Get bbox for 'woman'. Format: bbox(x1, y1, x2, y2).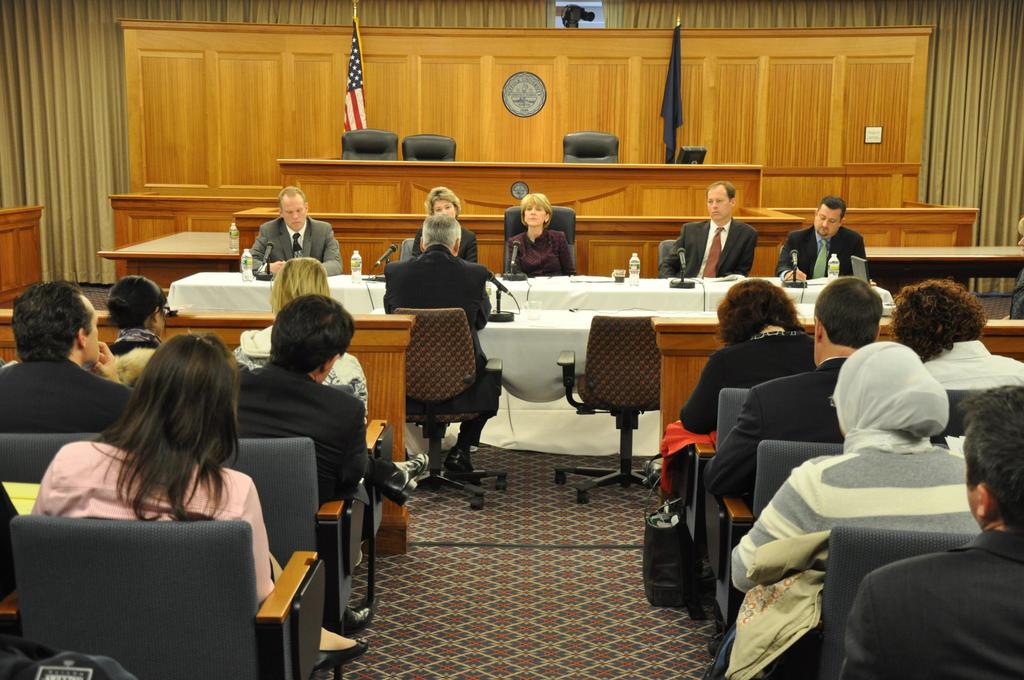
bbox(37, 312, 272, 643).
